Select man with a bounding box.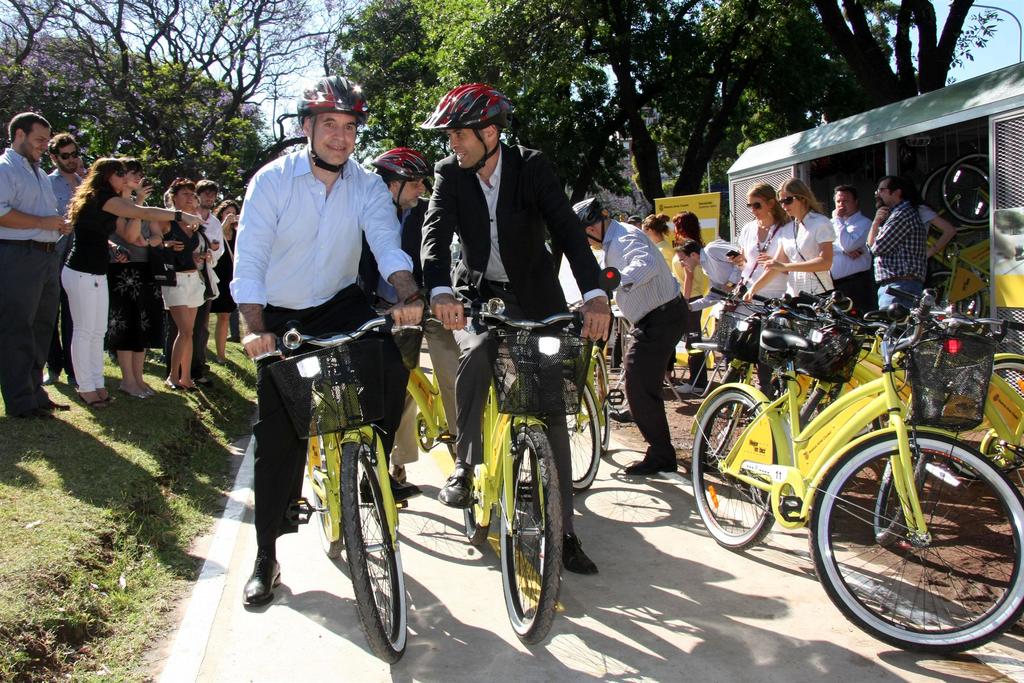
215 122 427 516.
